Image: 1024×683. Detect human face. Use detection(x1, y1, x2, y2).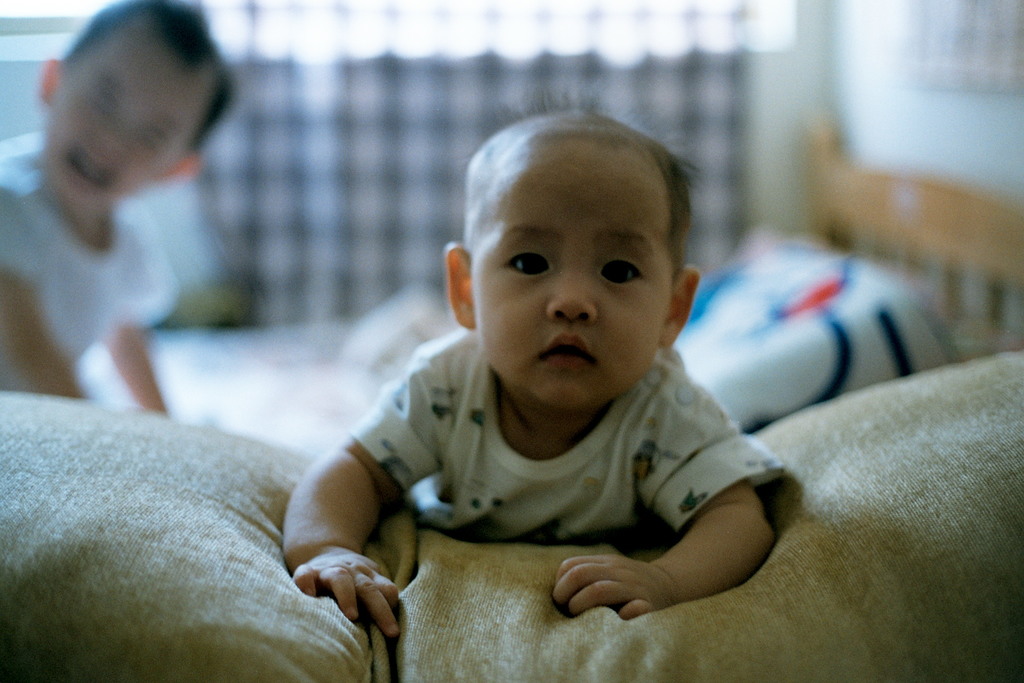
detection(472, 135, 669, 406).
